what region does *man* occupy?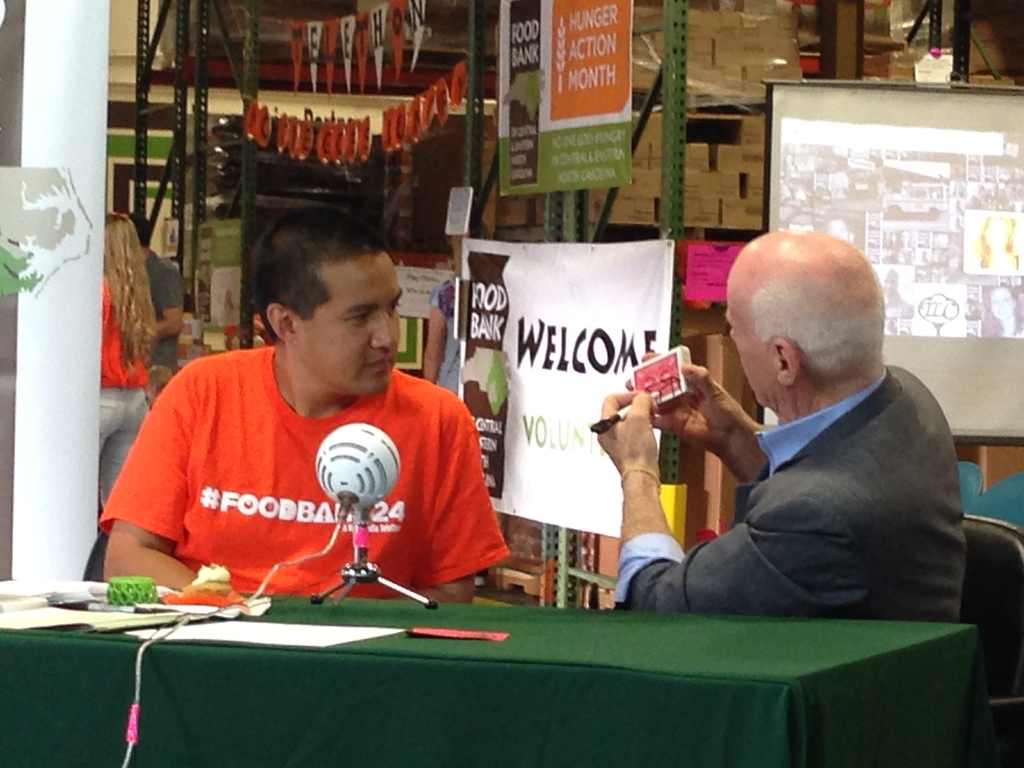
133,210,185,404.
